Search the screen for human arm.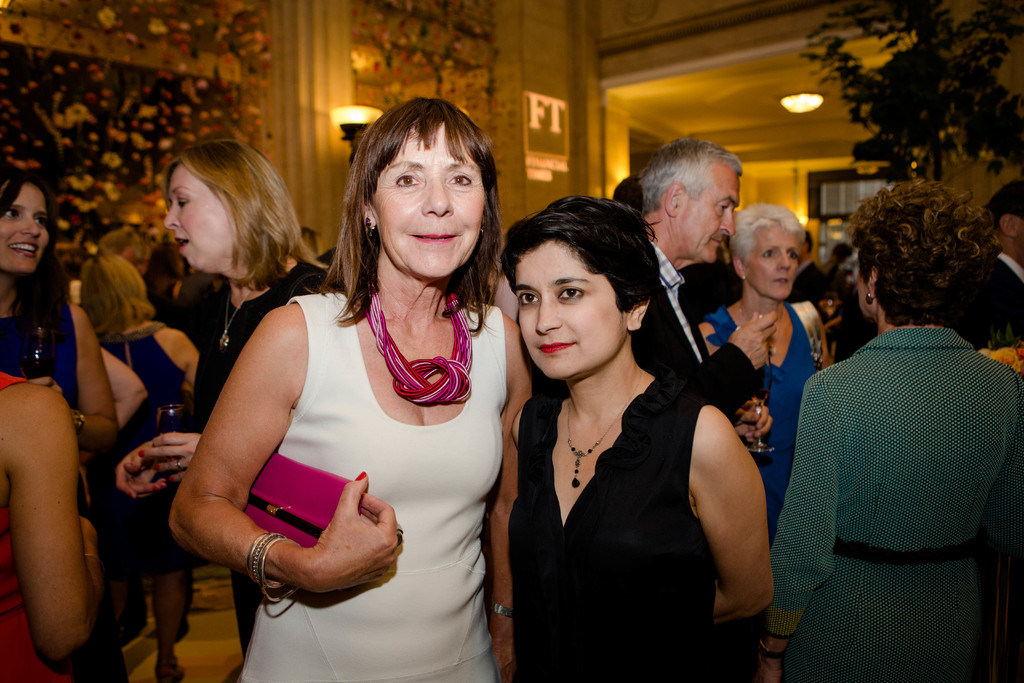
Found at 0 368 106 675.
